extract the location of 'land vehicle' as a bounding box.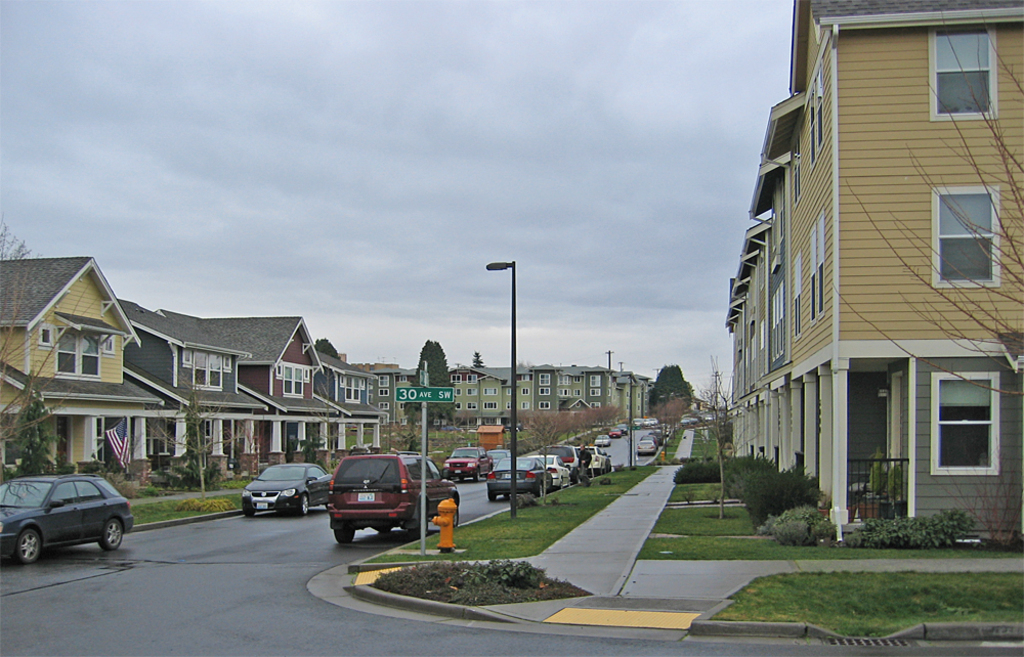
[left=637, top=433, right=659, bottom=447].
